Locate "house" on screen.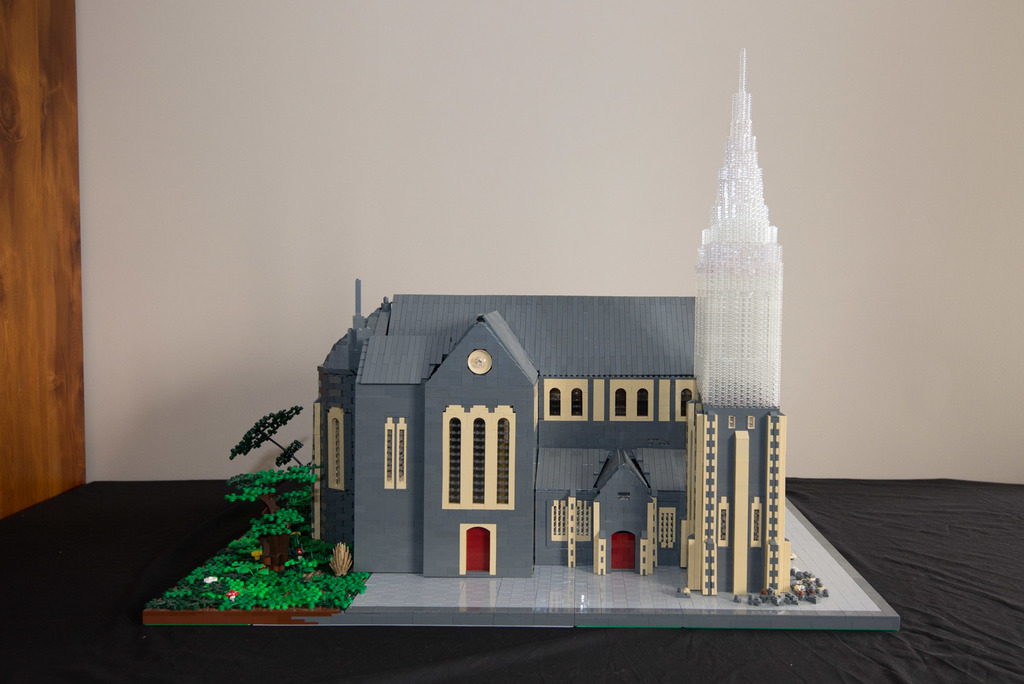
On screen at box(323, 267, 790, 621).
